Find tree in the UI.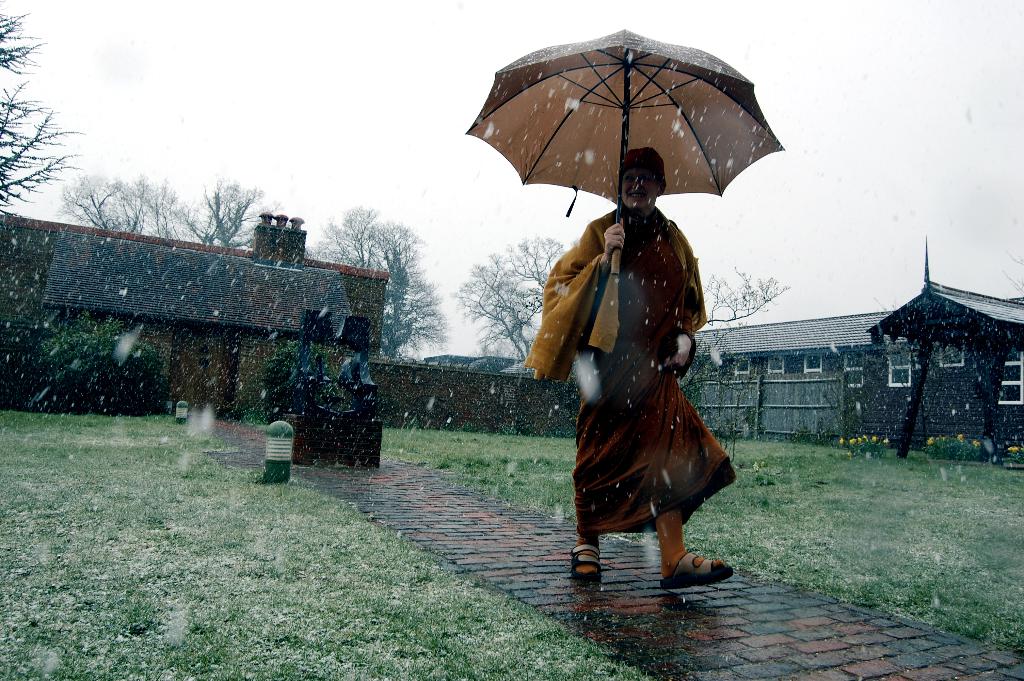
UI element at (left=0, top=4, right=79, bottom=217).
